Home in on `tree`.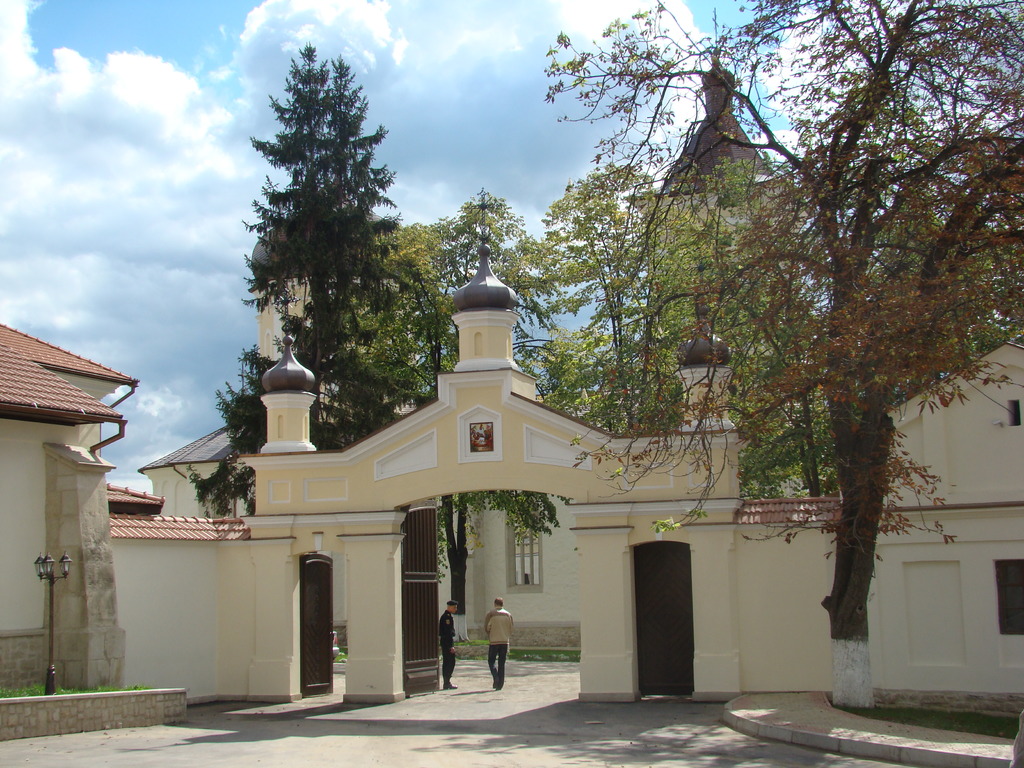
Homed in at region(193, 35, 433, 522).
